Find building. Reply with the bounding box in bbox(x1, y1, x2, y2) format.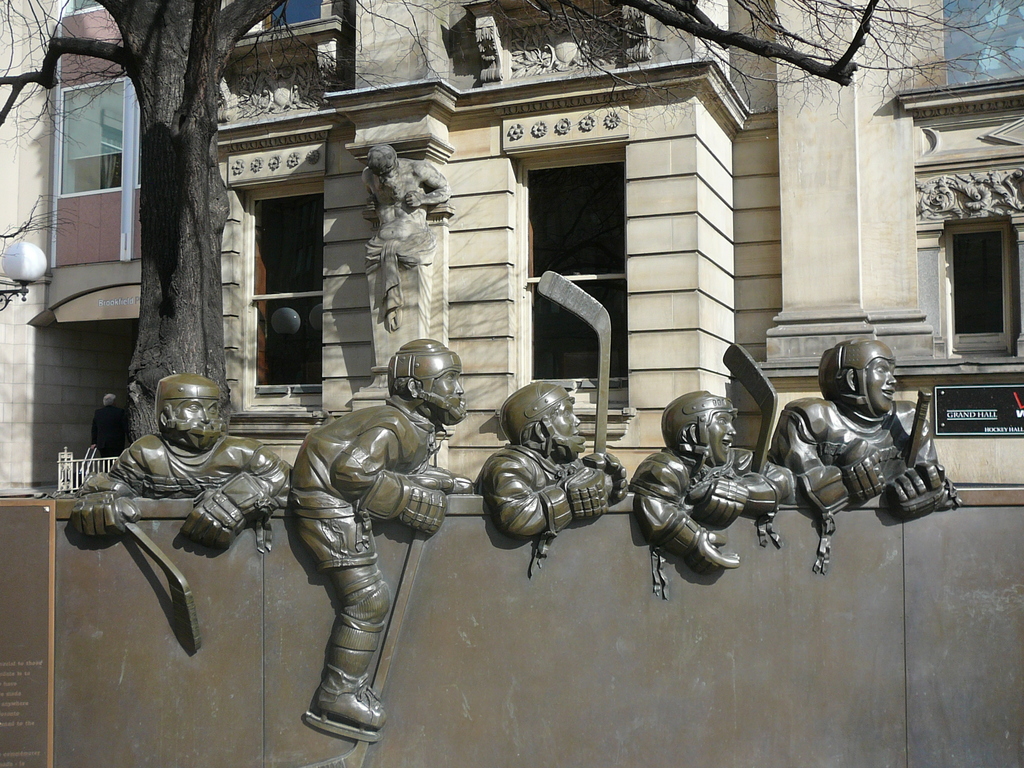
bbox(0, 0, 1023, 491).
